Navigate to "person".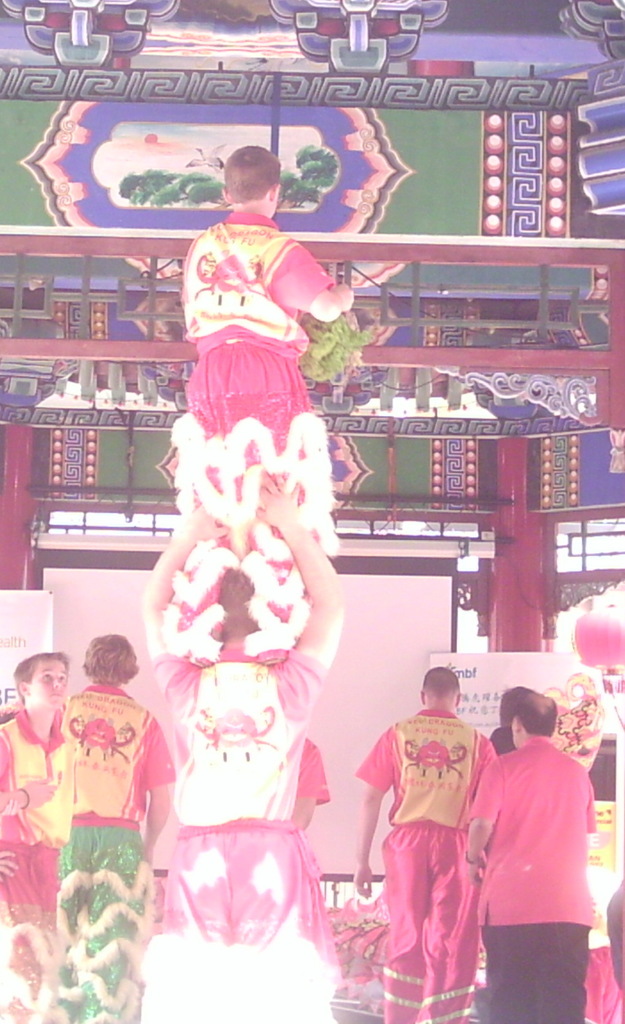
Navigation target: box=[352, 662, 494, 1023].
